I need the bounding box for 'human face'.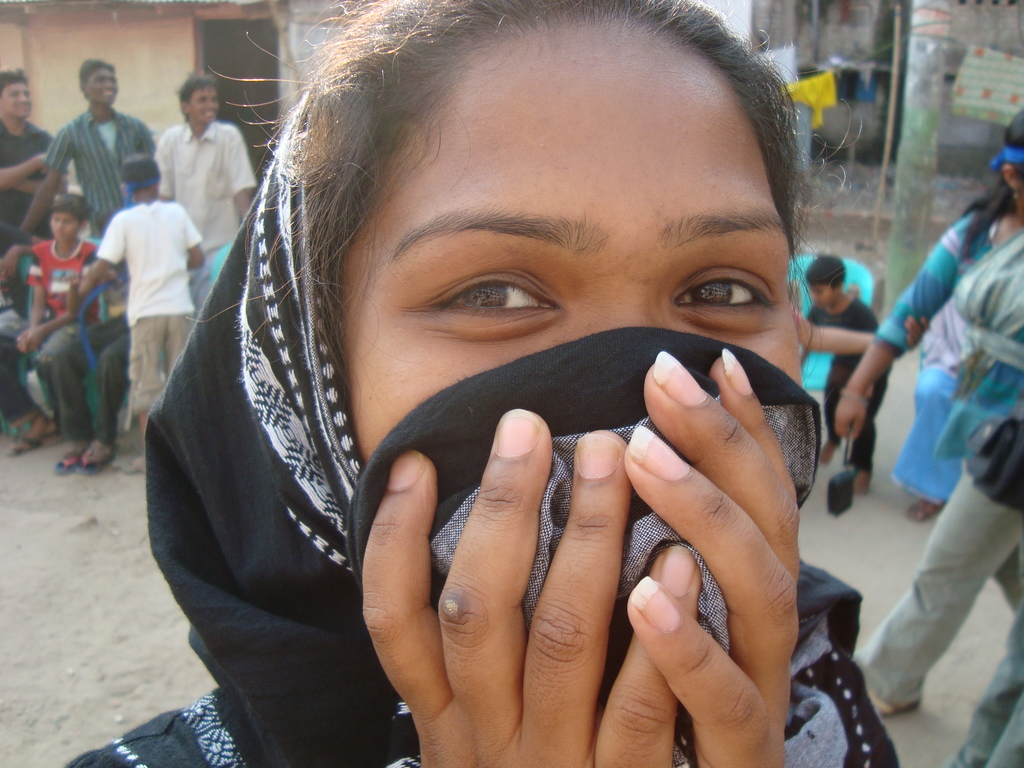
Here it is: (0, 82, 35, 122).
